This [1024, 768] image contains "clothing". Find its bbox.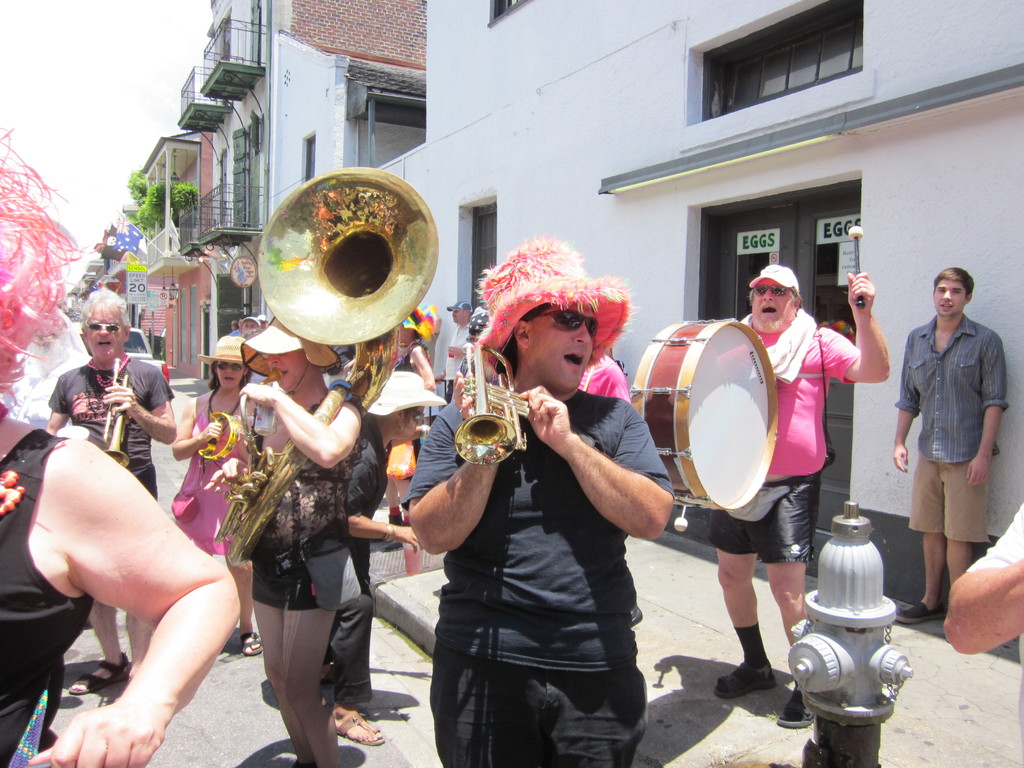
912/312/1007/572.
